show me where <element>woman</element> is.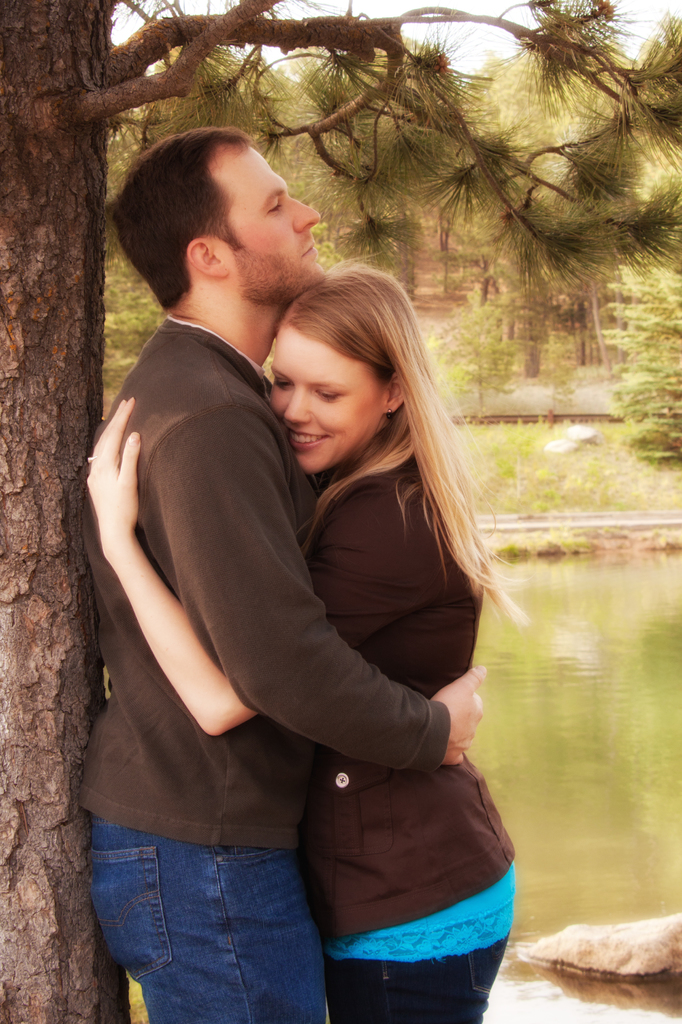
<element>woman</element> is at [88, 181, 523, 1023].
